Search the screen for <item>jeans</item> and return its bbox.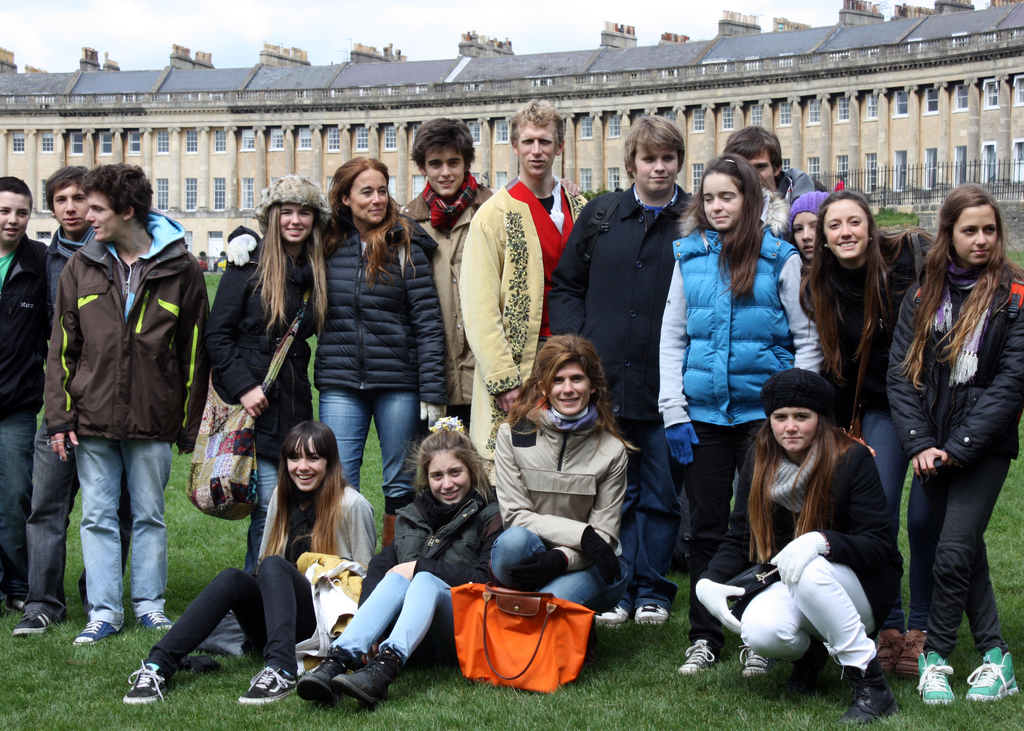
Found: <region>333, 572, 454, 657</region>.
